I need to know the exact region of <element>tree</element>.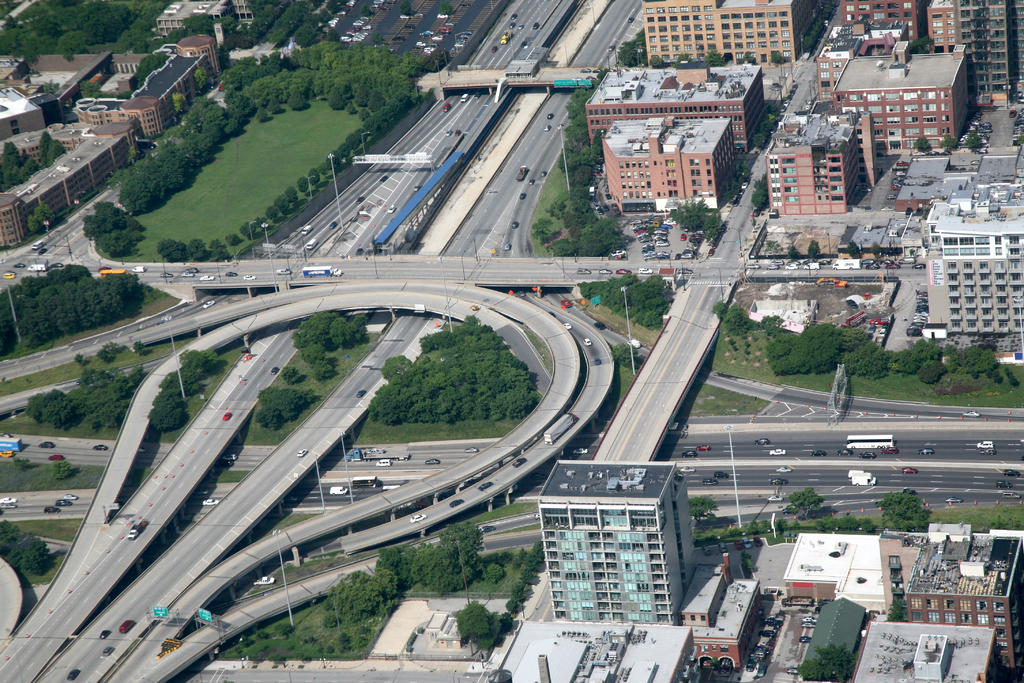
Region: 647/52/664/68.
